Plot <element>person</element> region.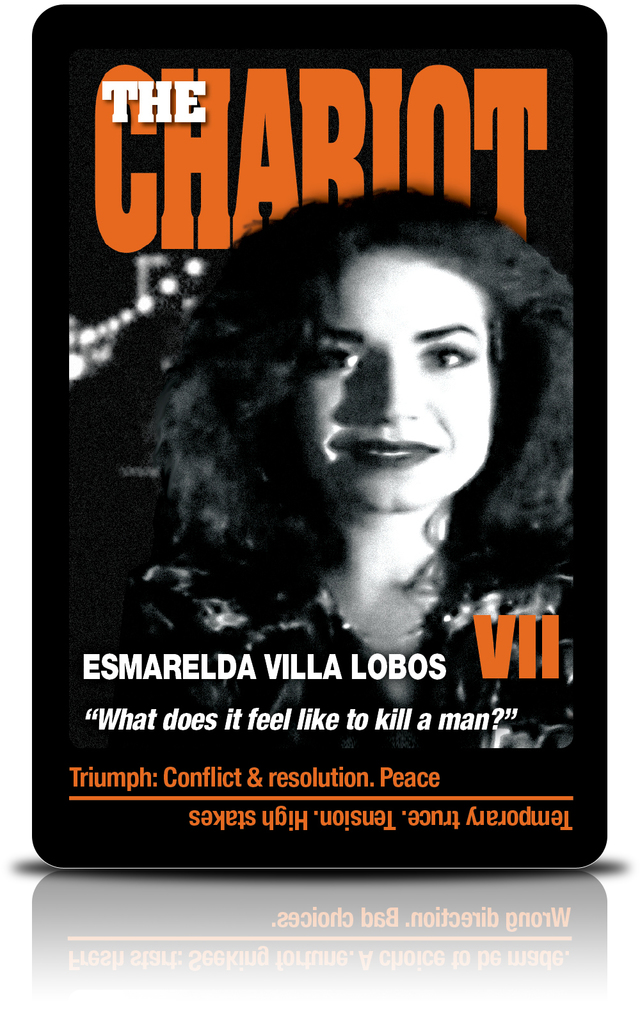
Plotted at [100,181,580,760].
